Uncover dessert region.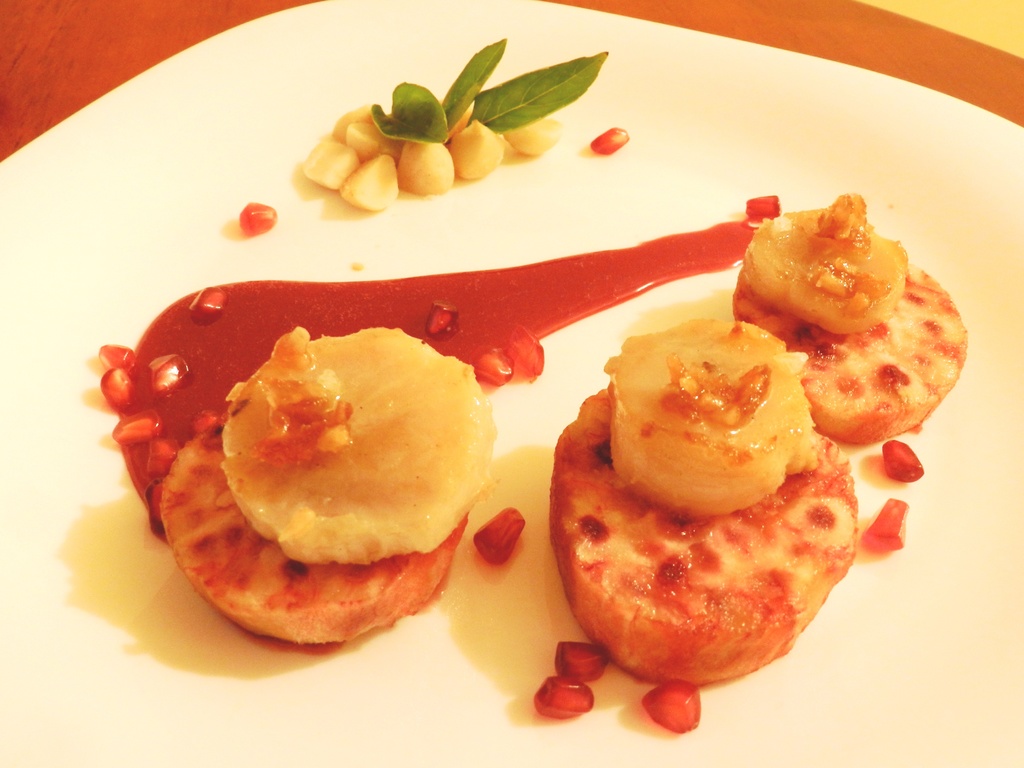
Uncovered: locate(728, 209, 969, 455).
